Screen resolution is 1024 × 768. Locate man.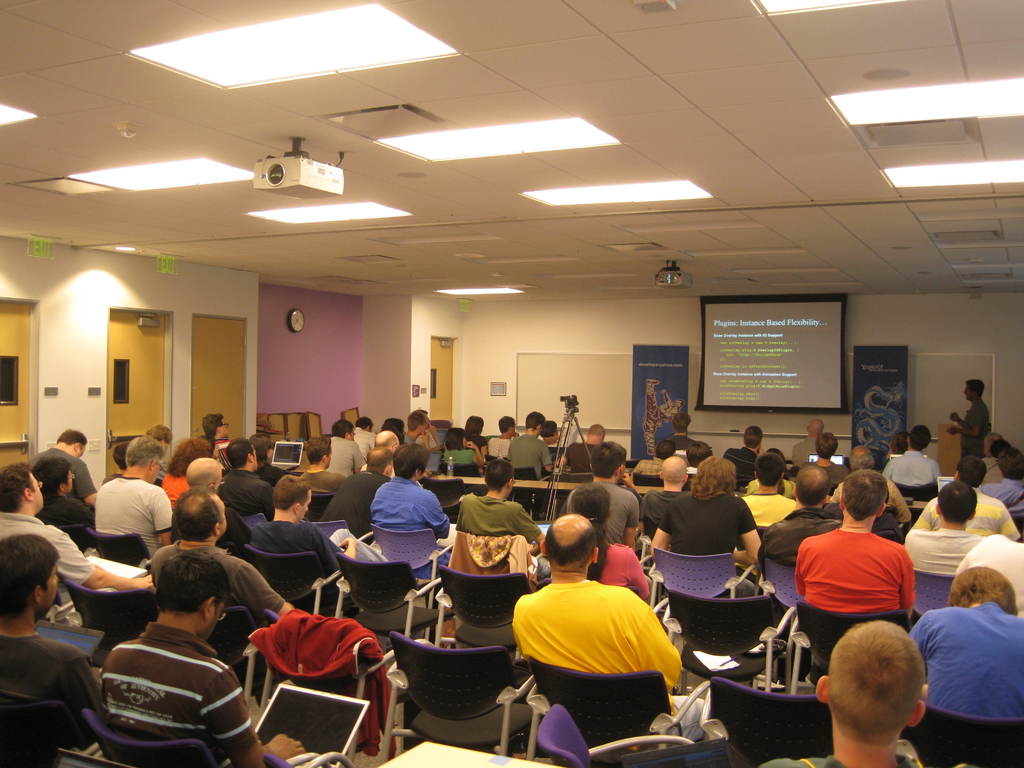
317,449,401,550.
